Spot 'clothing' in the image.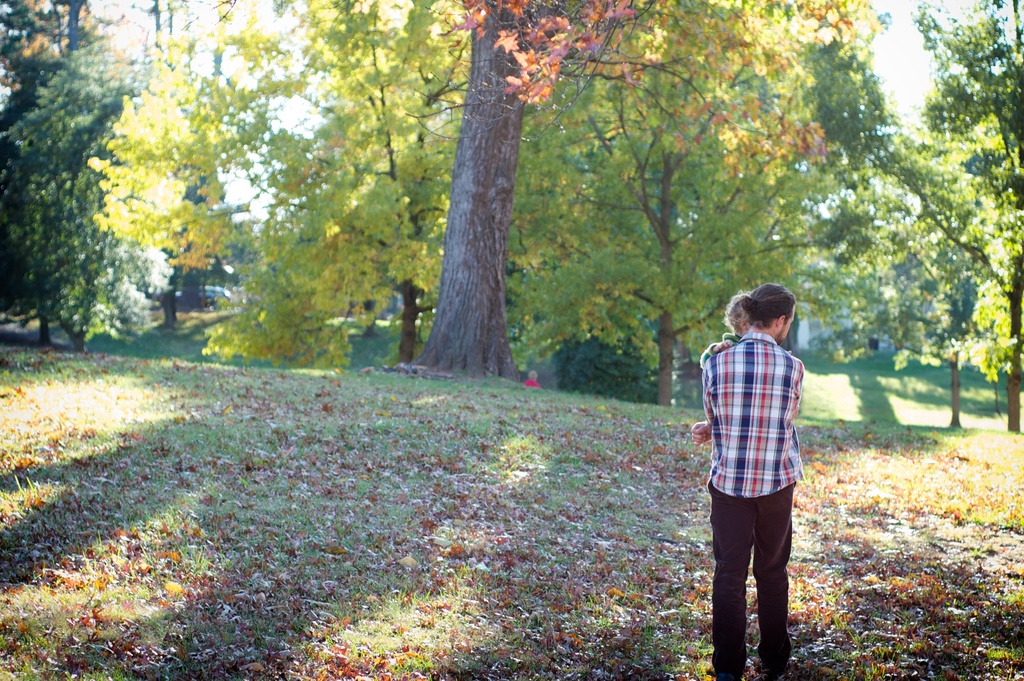
'clothing' found at bbox=[705, 335, 807, 679].
